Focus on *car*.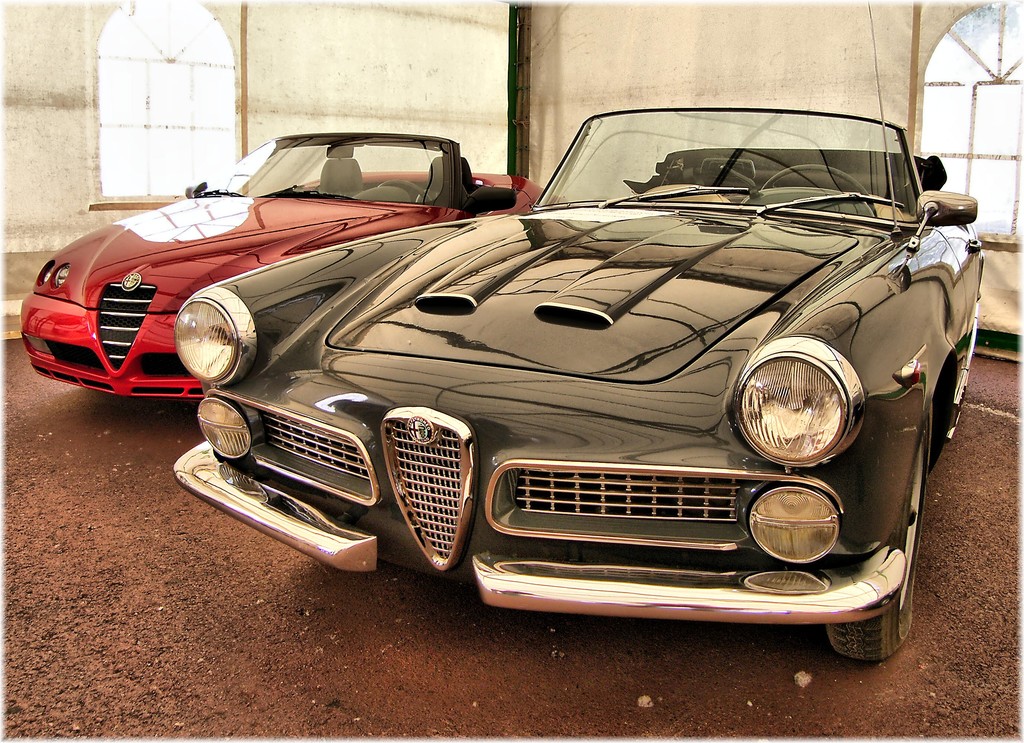
Focused at {"left": 169, "top": 0, "right": 988, "bottom": 661}.
